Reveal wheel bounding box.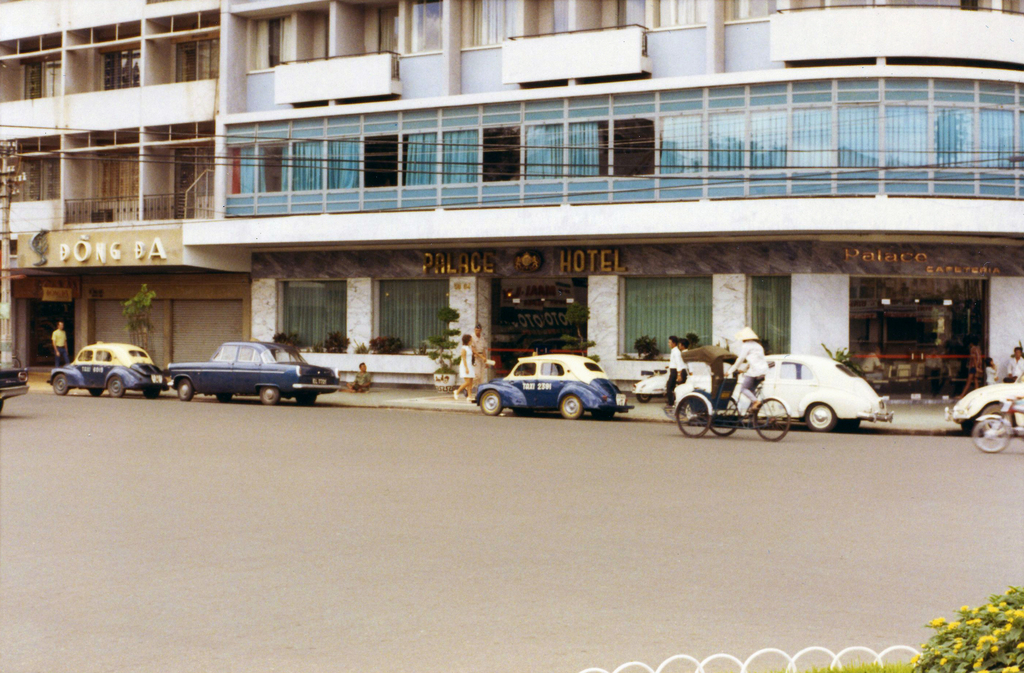
Revealed: {"x1": 708, "y1": 396, "x2": 739, "y2": 435}.
